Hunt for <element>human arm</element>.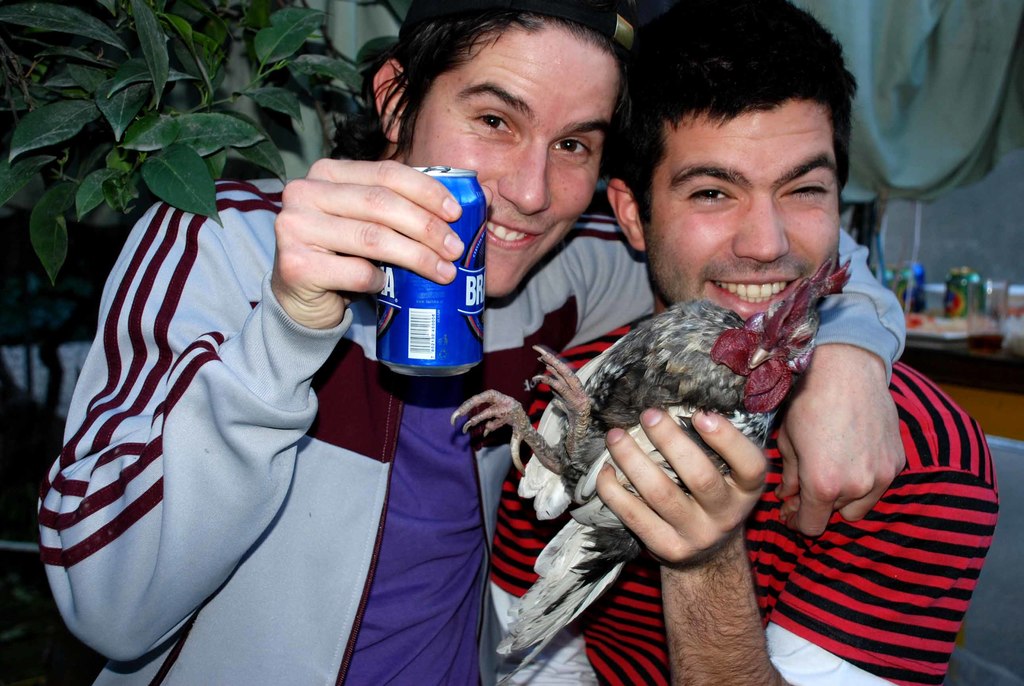
Hunted down at box=[538, 221, 924, 556].
